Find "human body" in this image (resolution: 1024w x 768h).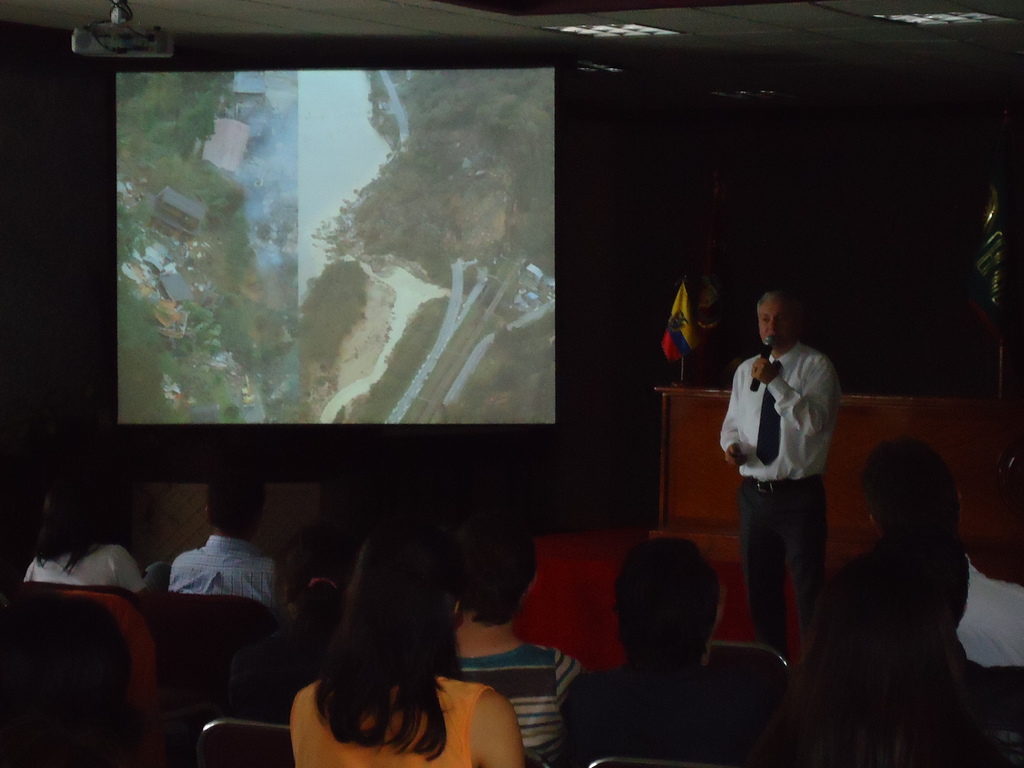
(x1=721, y1=278, x2=844, y2=745).
